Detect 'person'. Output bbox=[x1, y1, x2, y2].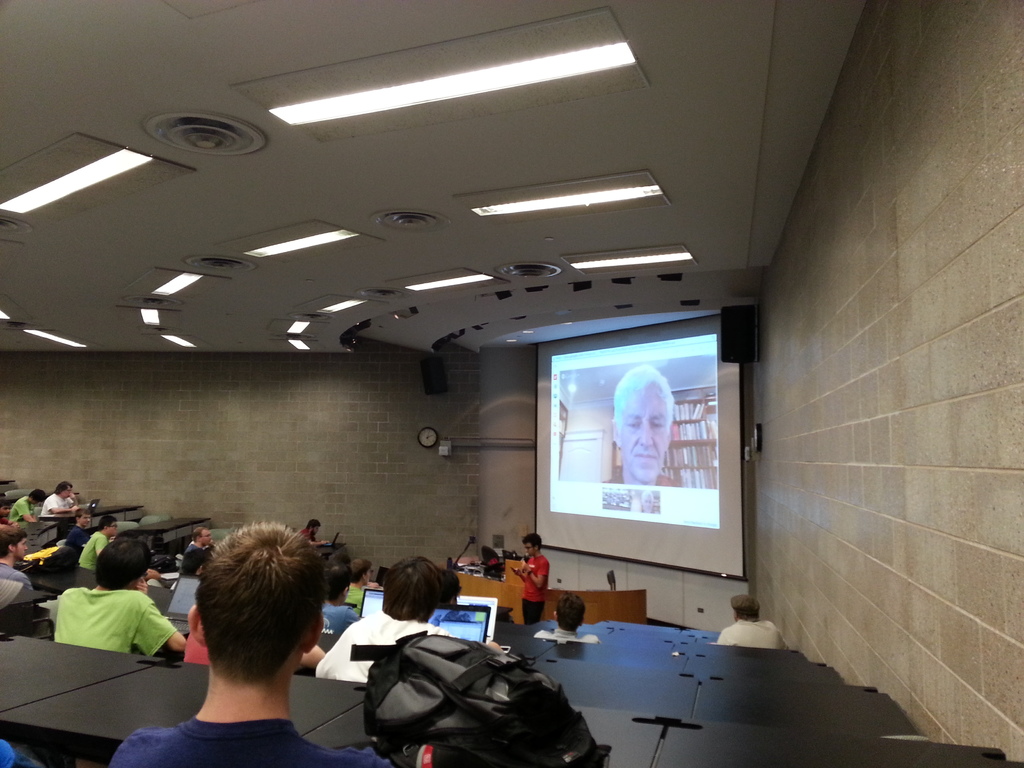
bbox=[103, 516, 391, 767].
